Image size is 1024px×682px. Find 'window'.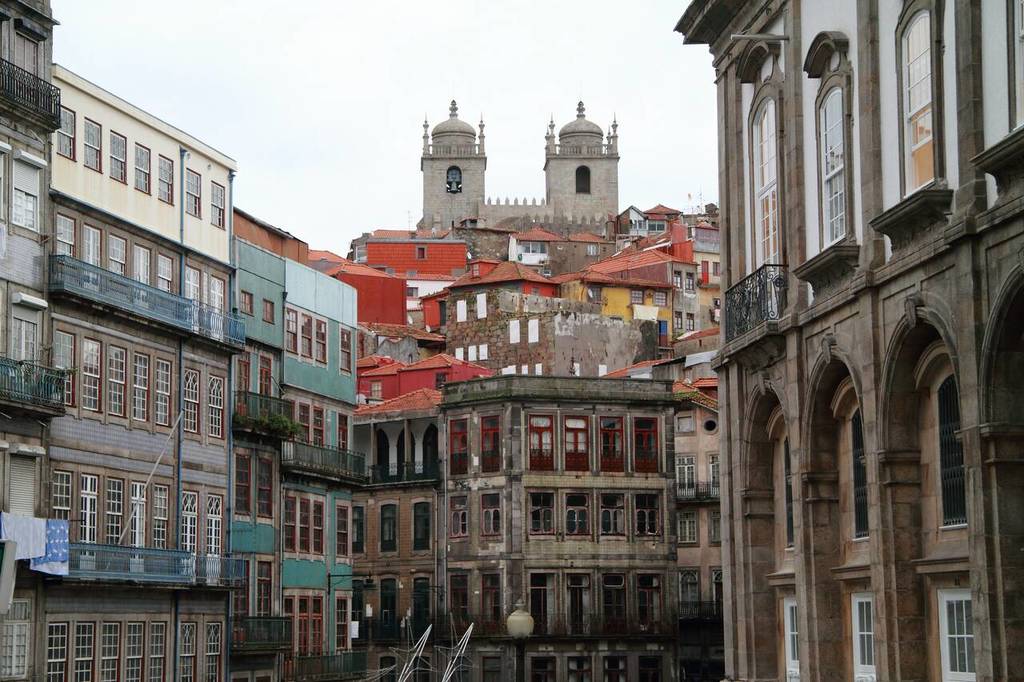
236, 561, 248, 579.
